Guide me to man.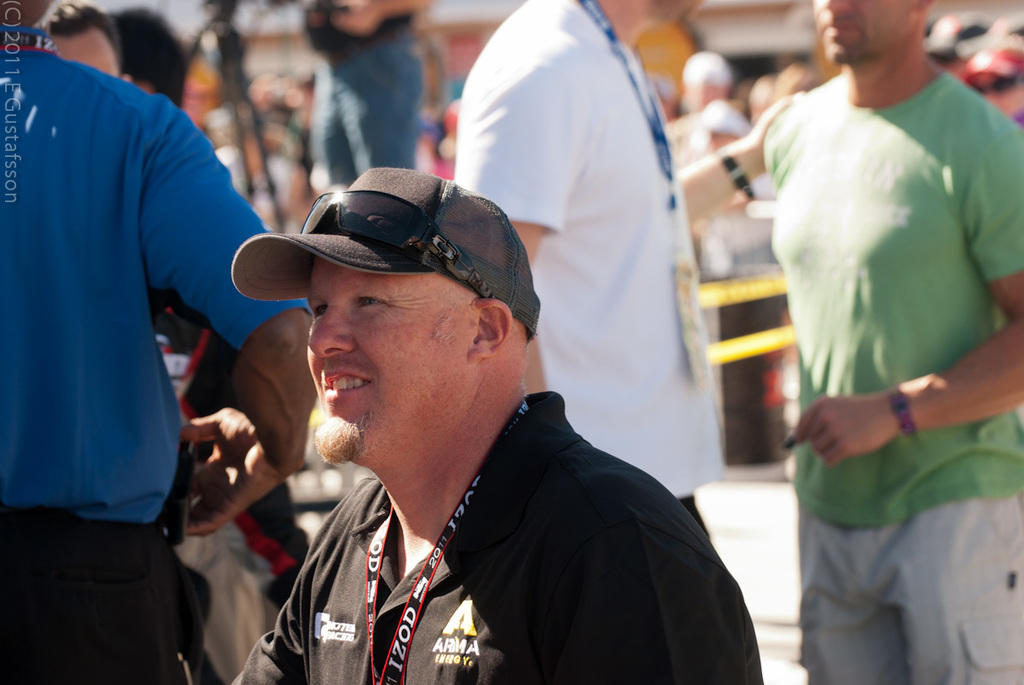
Guidance: locate(302, 0, 429, 189).
